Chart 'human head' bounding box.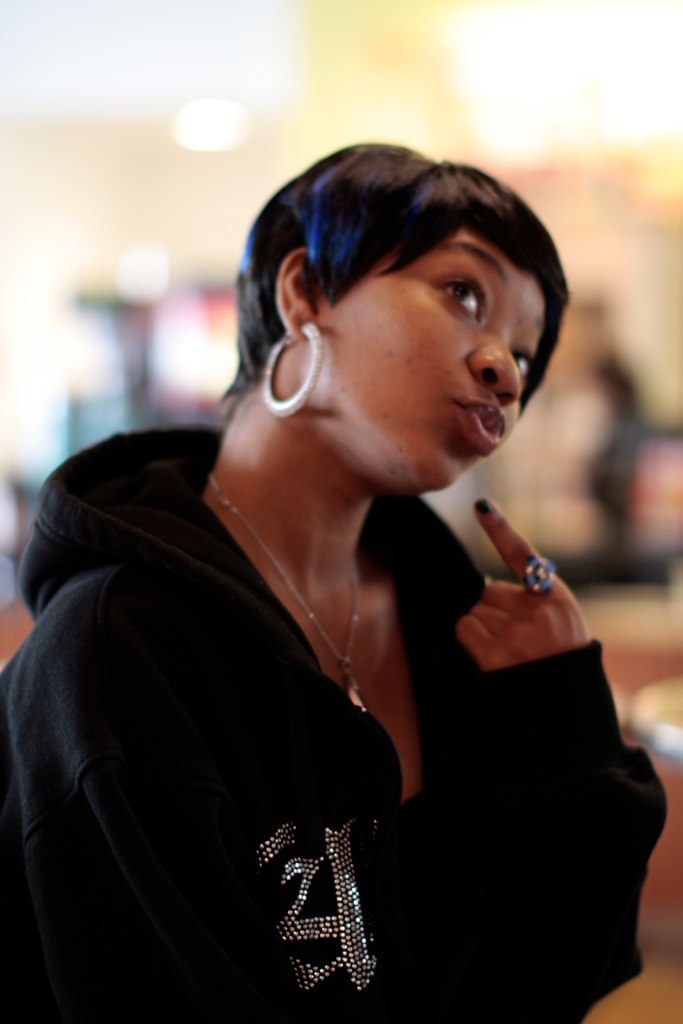
Charted: bbox(231, 130, 552, 480).
